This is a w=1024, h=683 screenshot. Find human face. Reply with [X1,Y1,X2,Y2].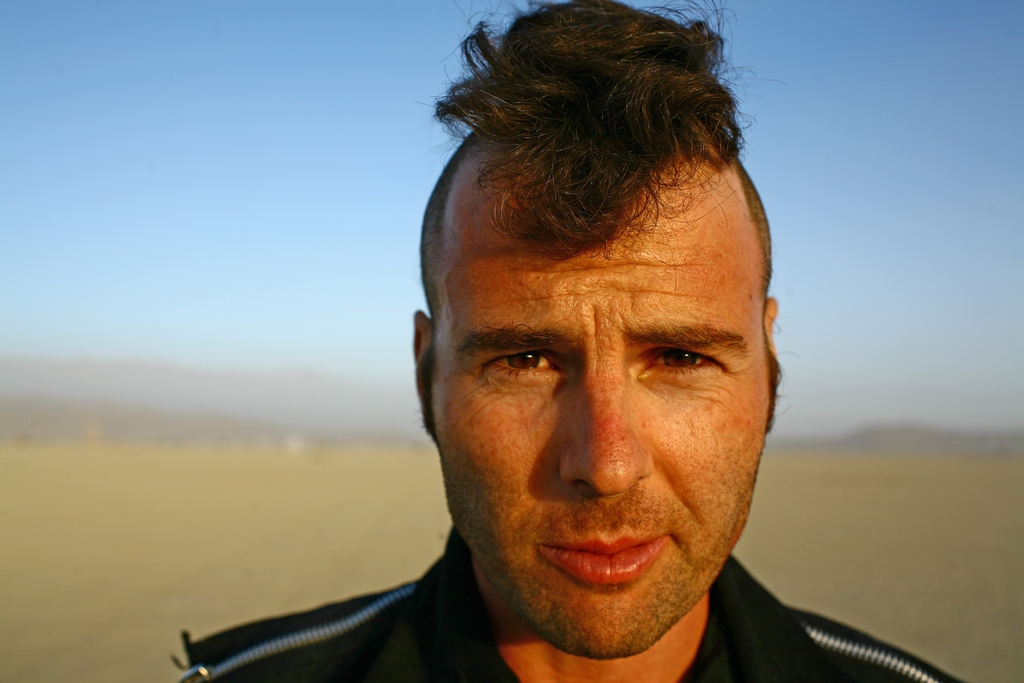
[432,140,772,659].
